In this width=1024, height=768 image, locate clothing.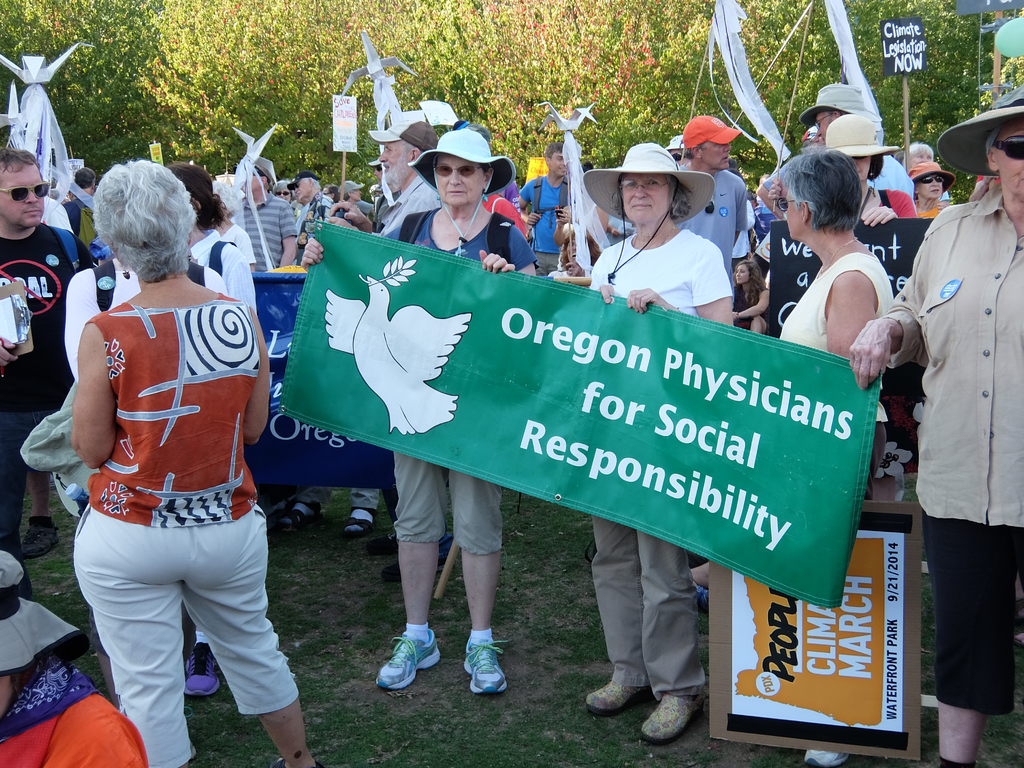
Bounding box: pyautogui.locateOnScreen(0, 219, 93, 539).
